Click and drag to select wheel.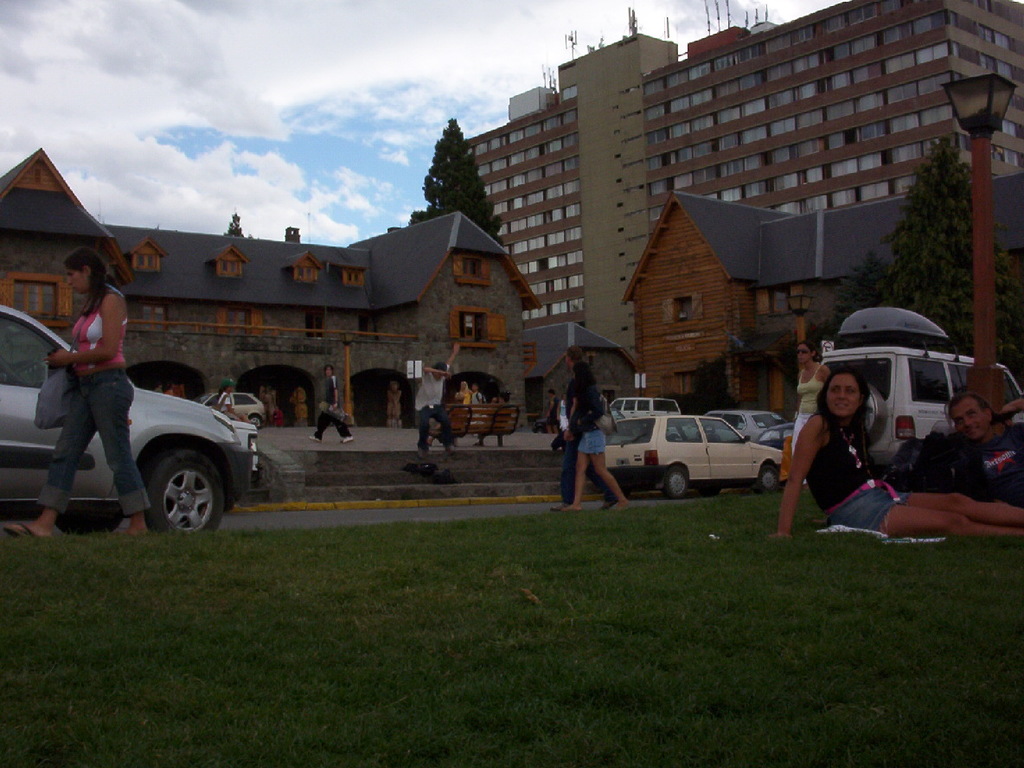
Selection: 757/465/779/493.
